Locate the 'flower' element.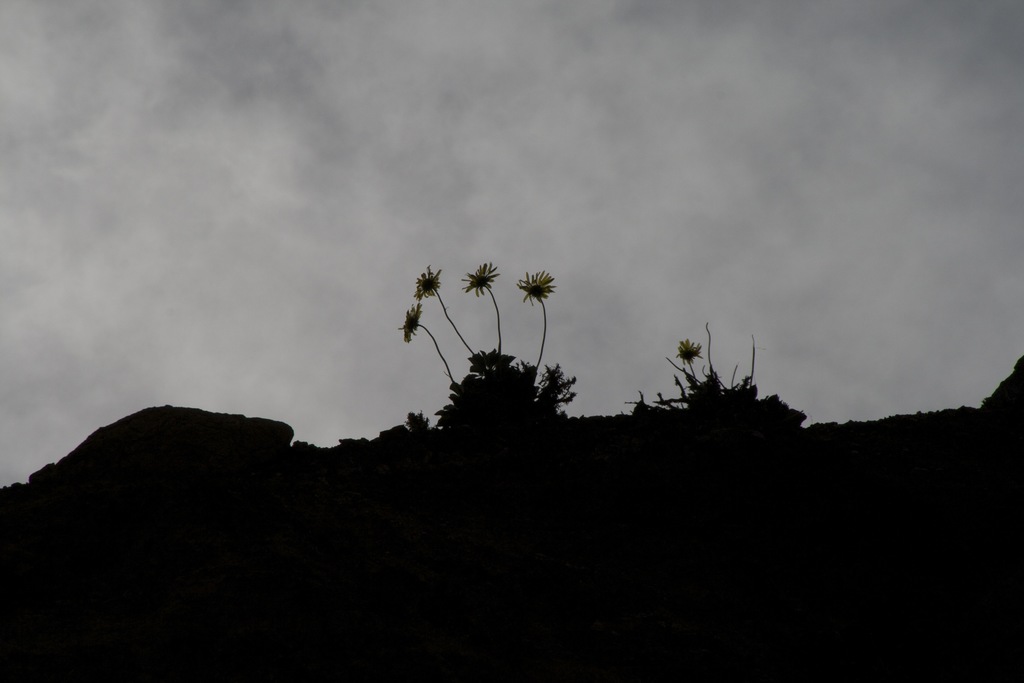
Element bbox: rect(675, 338, 704, 361).
